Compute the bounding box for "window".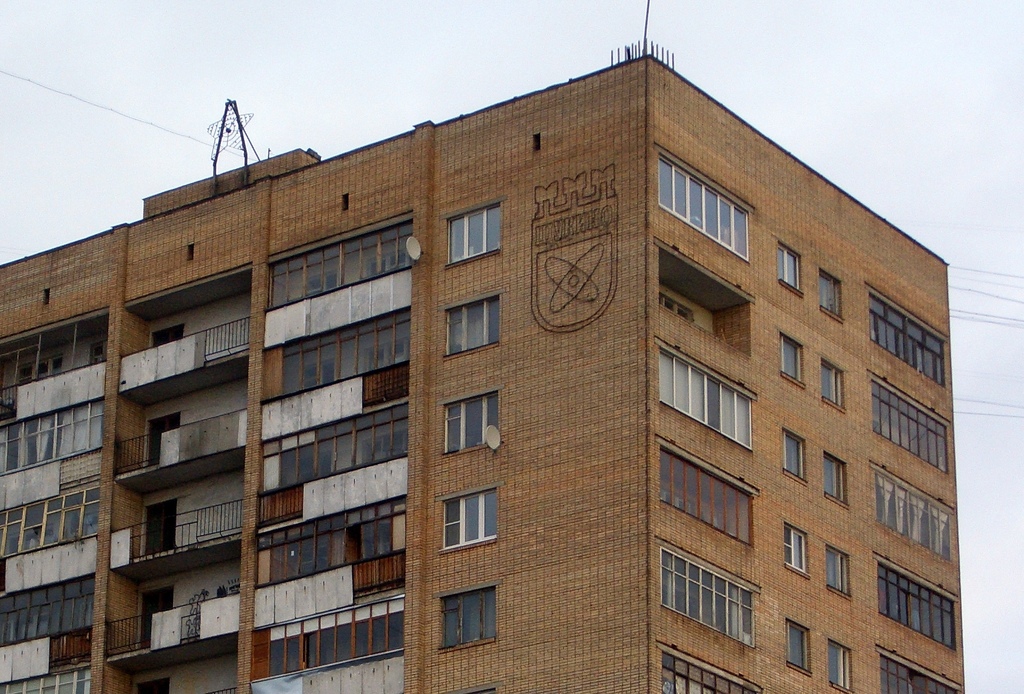
left=824, top=449, right=847, bottom=501.
